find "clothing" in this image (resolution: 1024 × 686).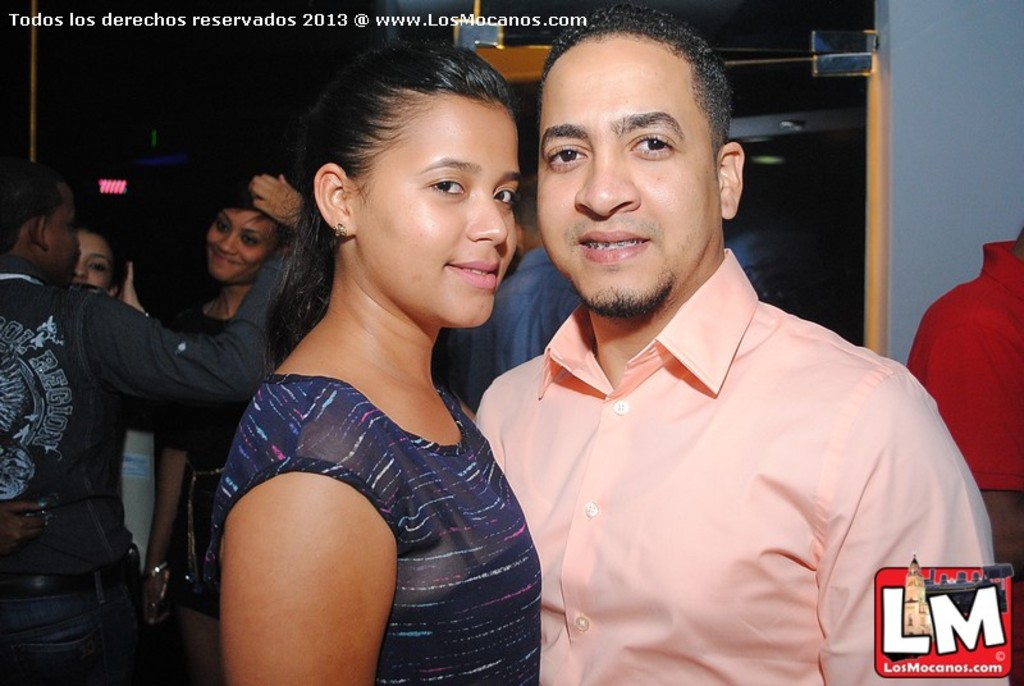
{"x1": 0, "y1": 247, "x2": 288, "y2": 685}.
